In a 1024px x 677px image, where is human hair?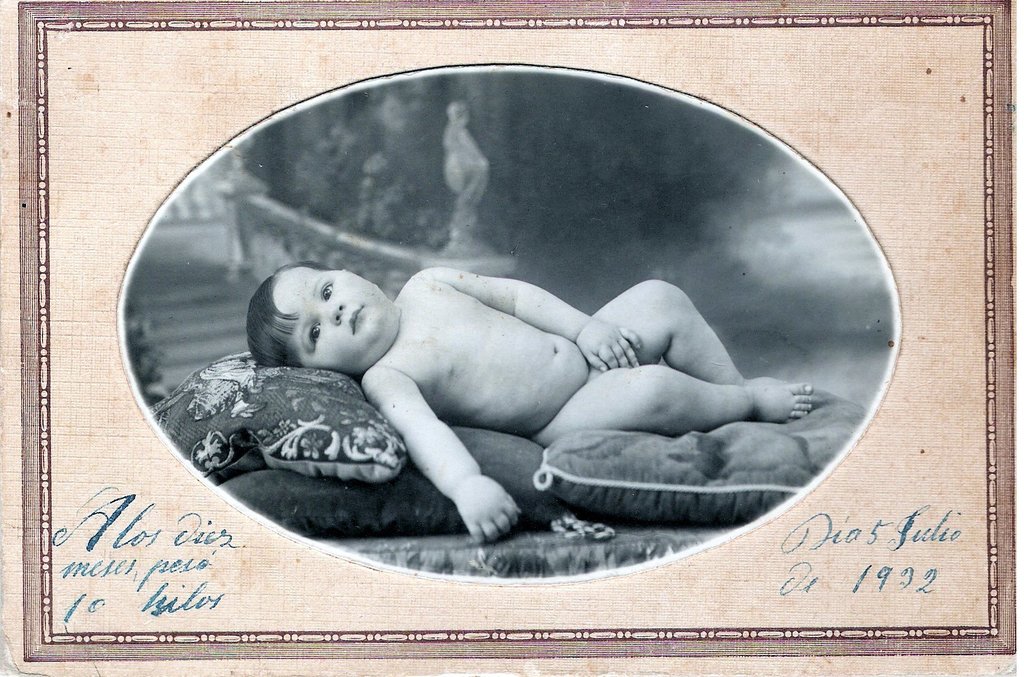
rect(241, 263, 343, 368).
